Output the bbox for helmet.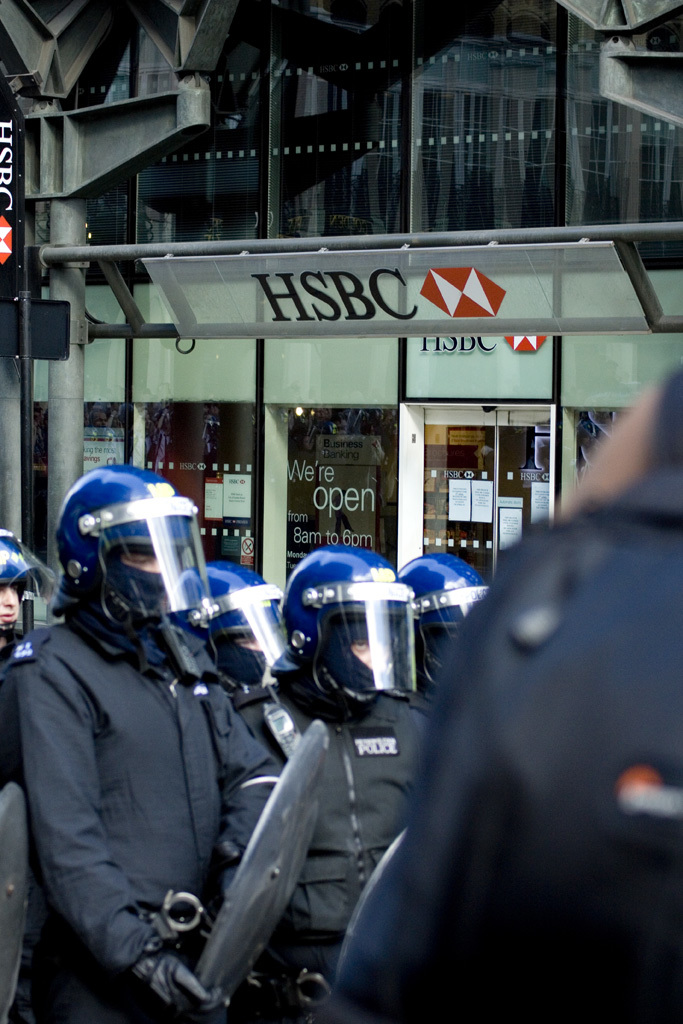
[x1=278, y1=546, x2=411, y2=709].
